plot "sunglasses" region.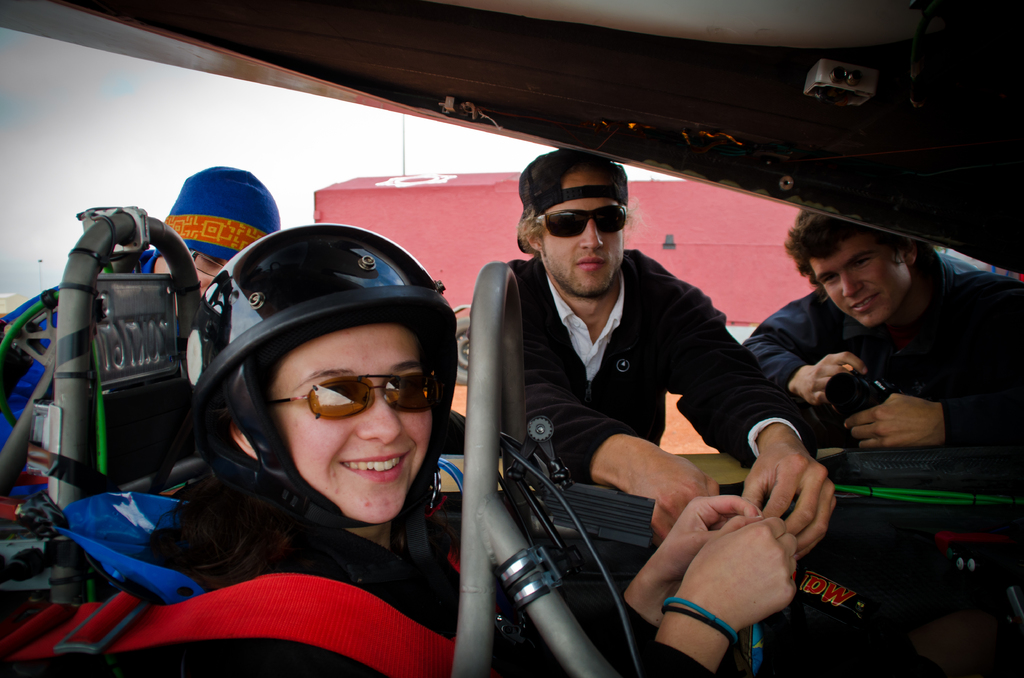
Plotted at 262/371/435/417.
